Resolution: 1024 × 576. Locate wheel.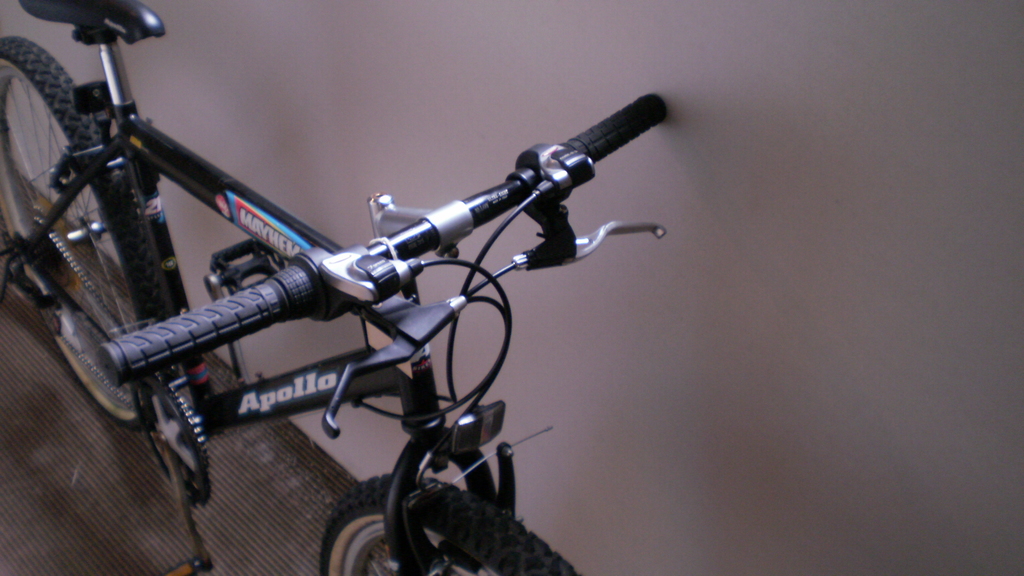
<region>317, 477, 584, 575</region>.
